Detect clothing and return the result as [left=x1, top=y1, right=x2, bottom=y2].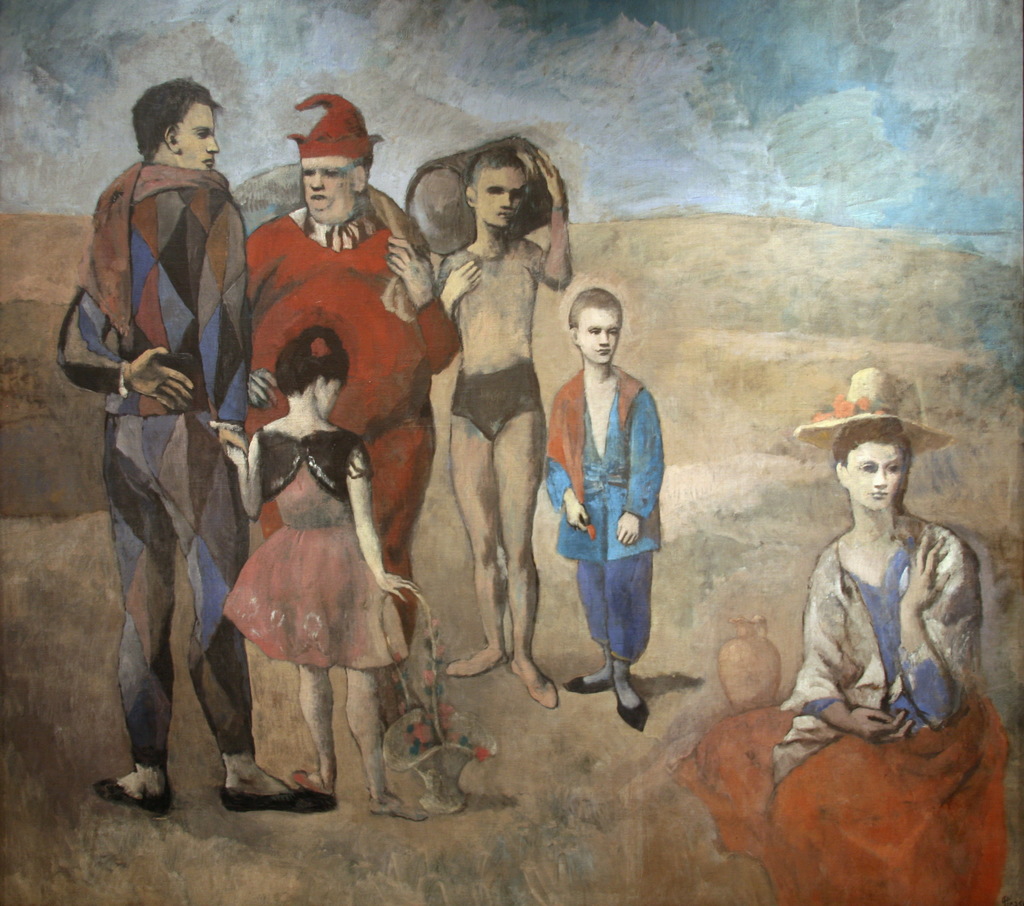
[left=223, top=445, right=421, bottom=678].
